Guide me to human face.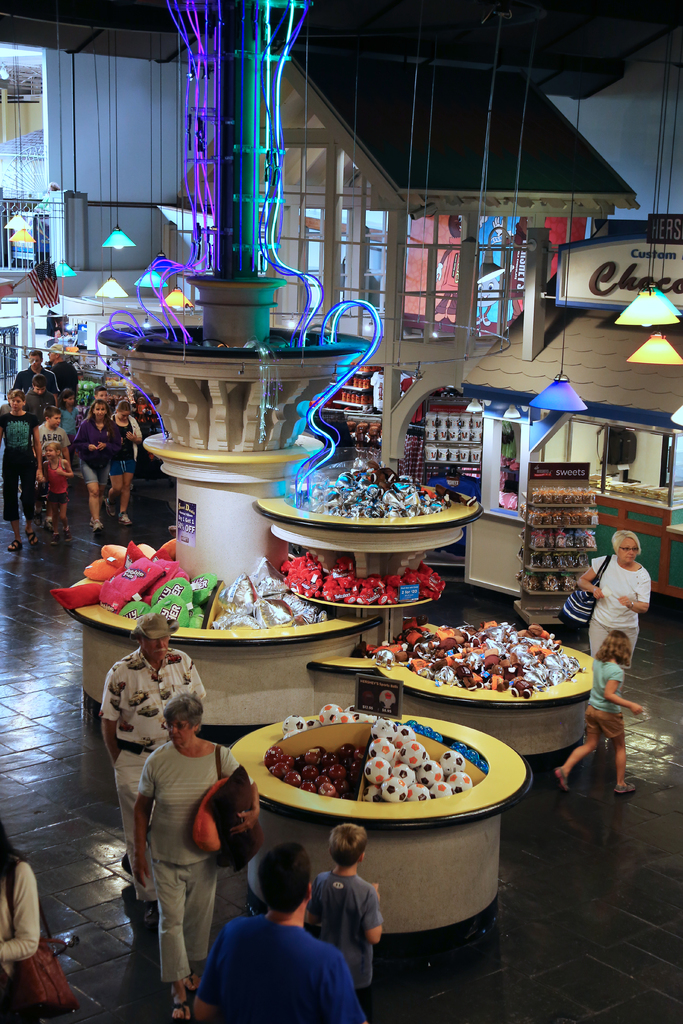
Guidance: <box>44,445,56,459</box>.
